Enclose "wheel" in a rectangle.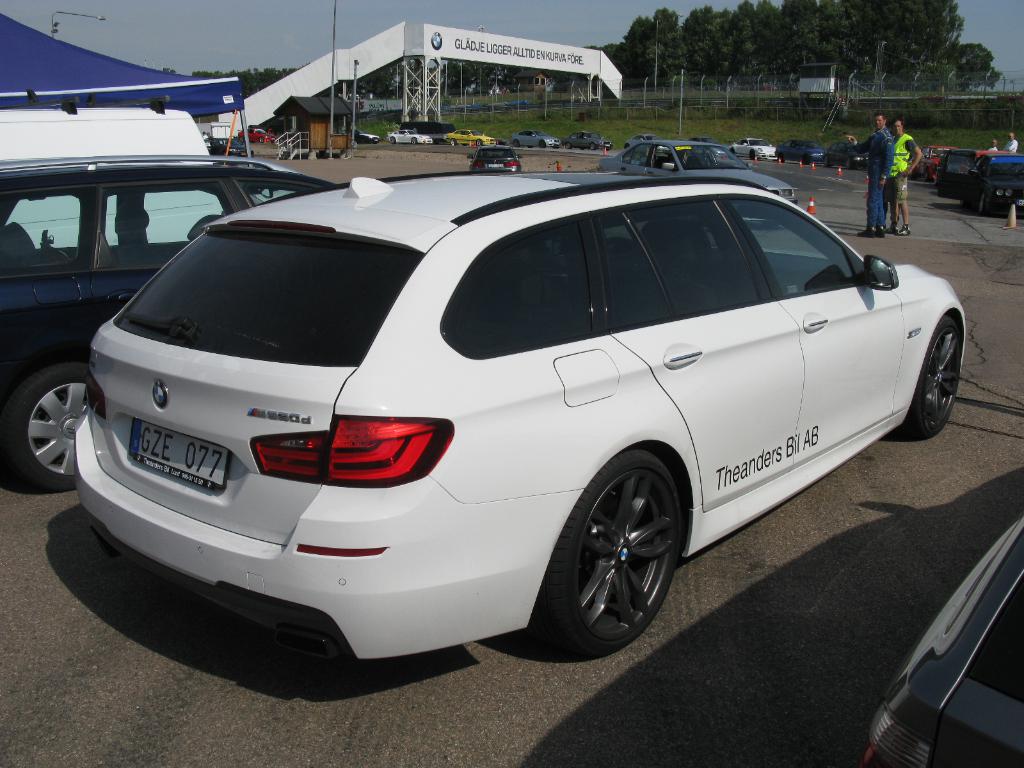
bbox(476, 140, 481, 145).
